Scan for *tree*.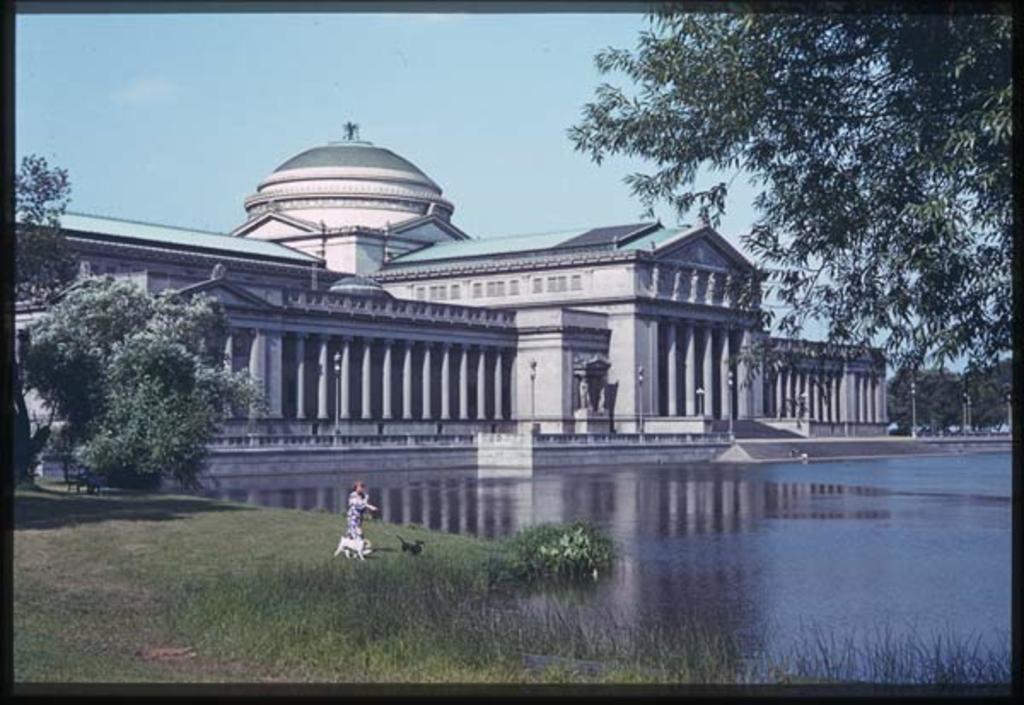
Scan result: 36, 244, 239, 500.
